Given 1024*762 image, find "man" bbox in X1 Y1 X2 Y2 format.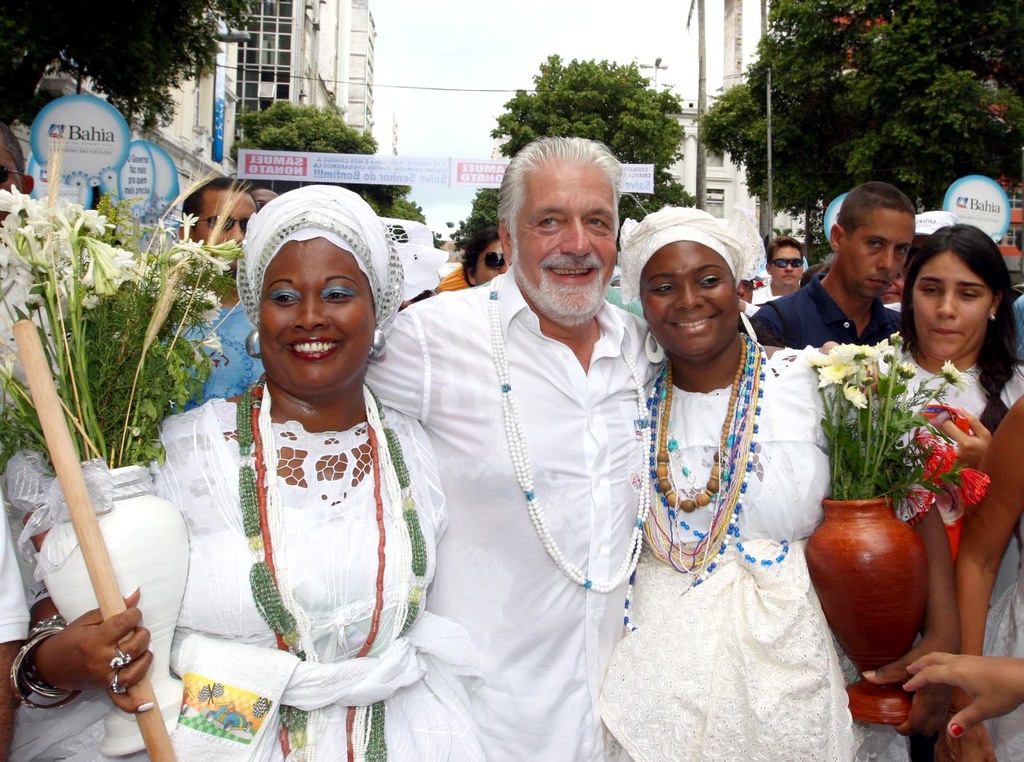
159 173 258 416.
